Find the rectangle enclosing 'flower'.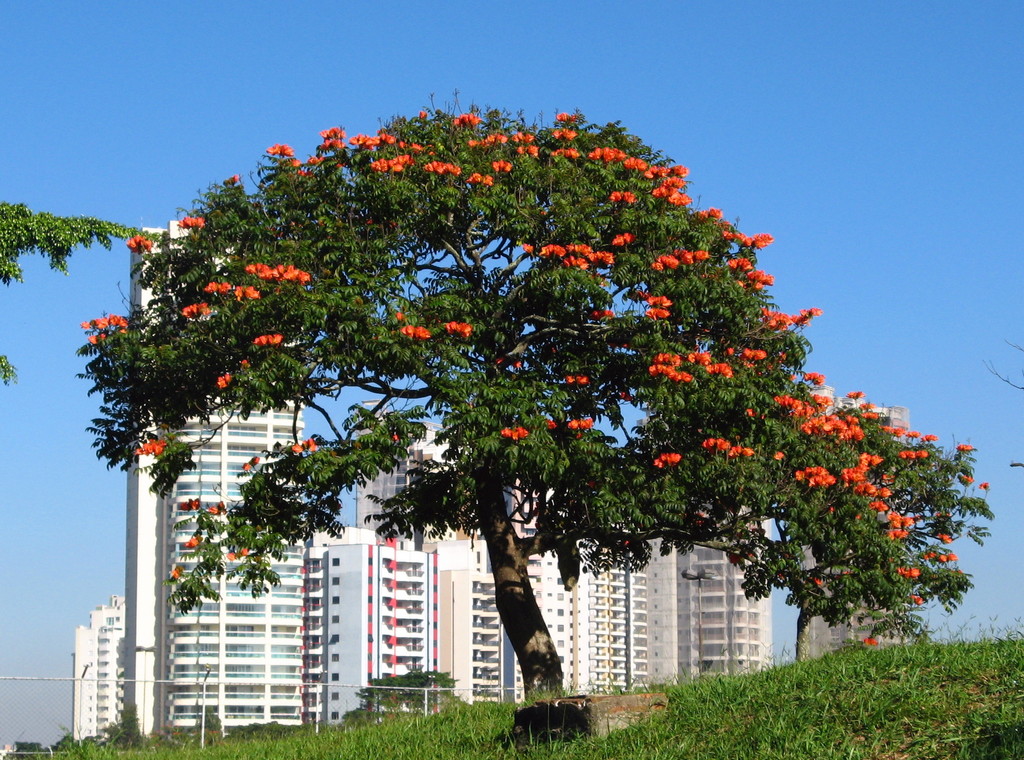
602:149:614:162.
